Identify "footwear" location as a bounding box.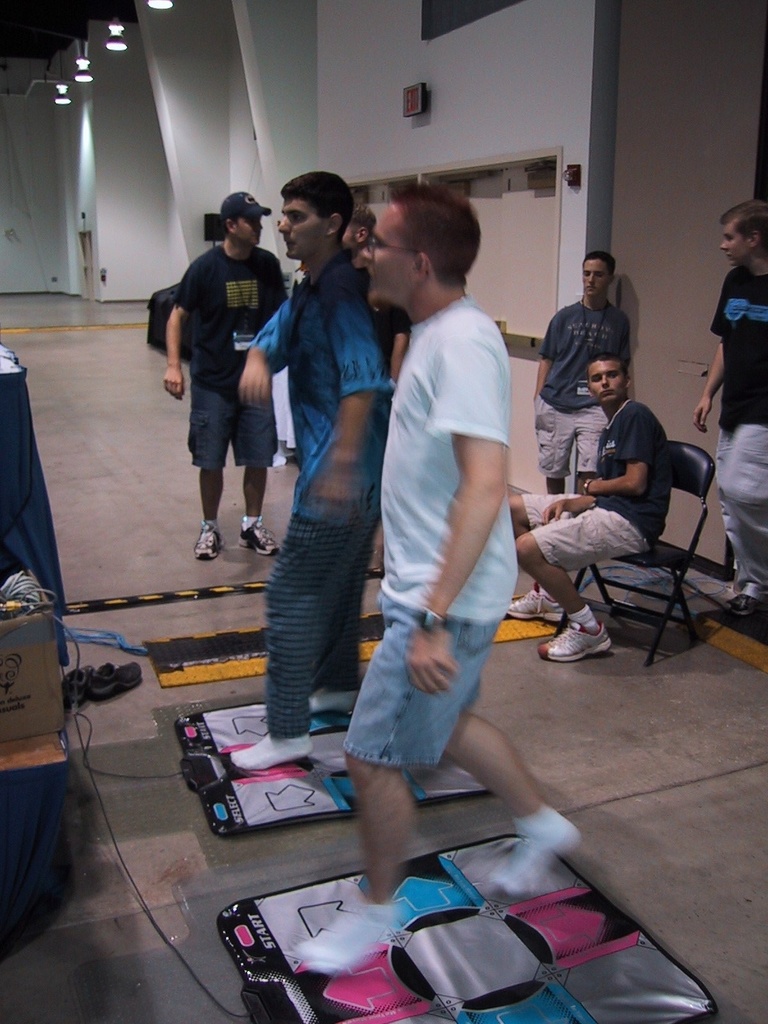
(x1=240, y1=518, x2=276, y2=557).
